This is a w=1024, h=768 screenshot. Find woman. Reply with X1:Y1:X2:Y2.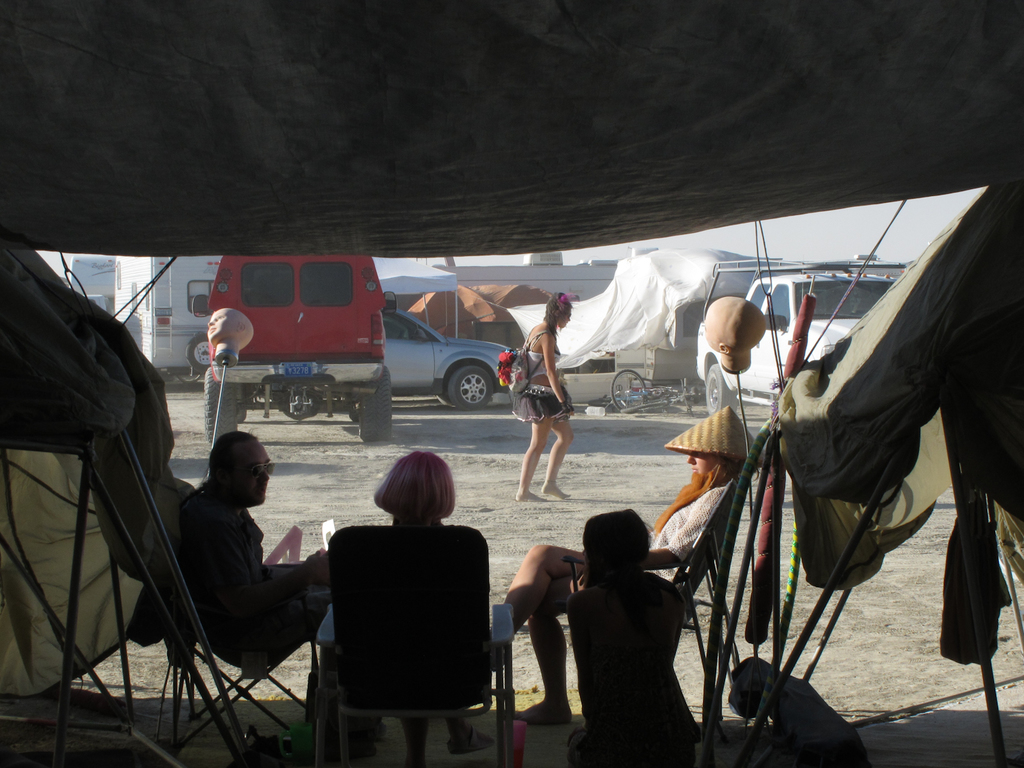
507:300:594:519.
